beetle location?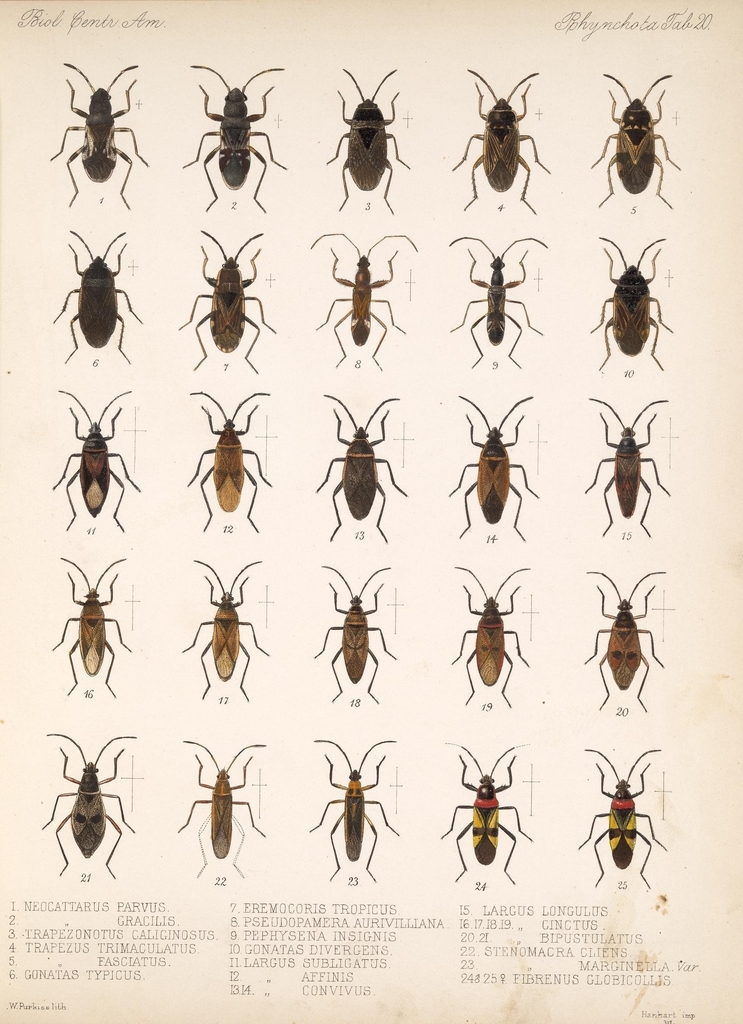
select_region(49, 554, 129, 701)
